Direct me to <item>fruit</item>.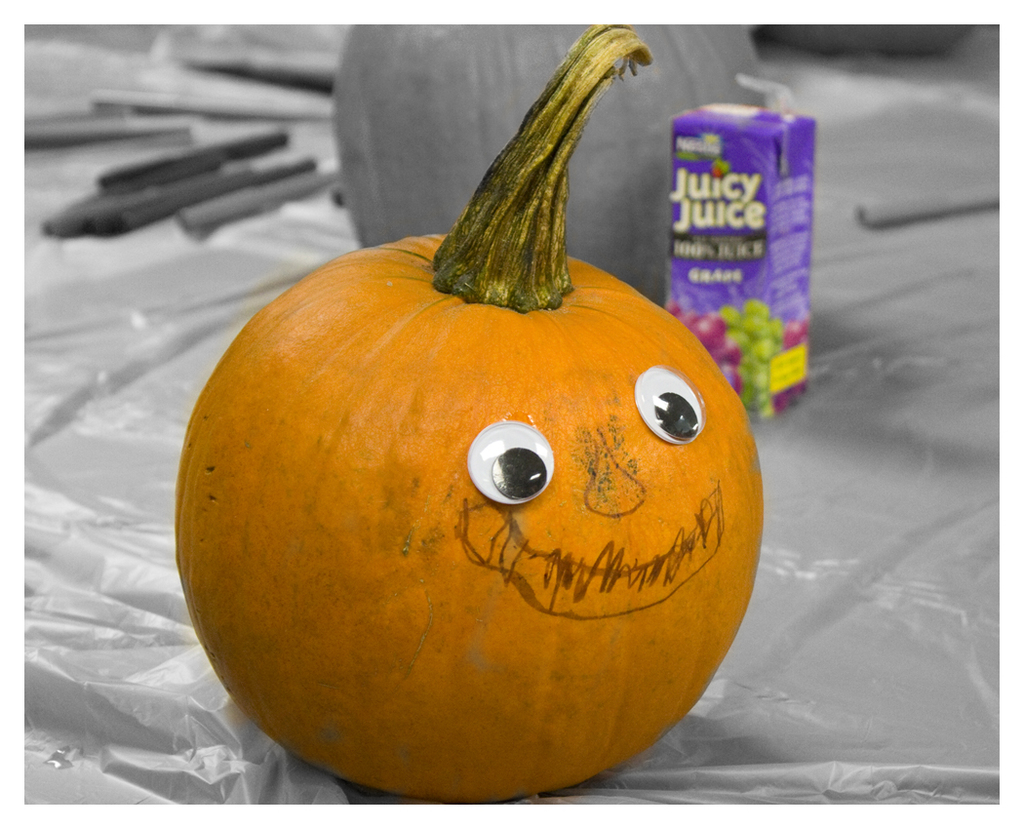
Direction: bbox=[172, 20, 768, 806].
